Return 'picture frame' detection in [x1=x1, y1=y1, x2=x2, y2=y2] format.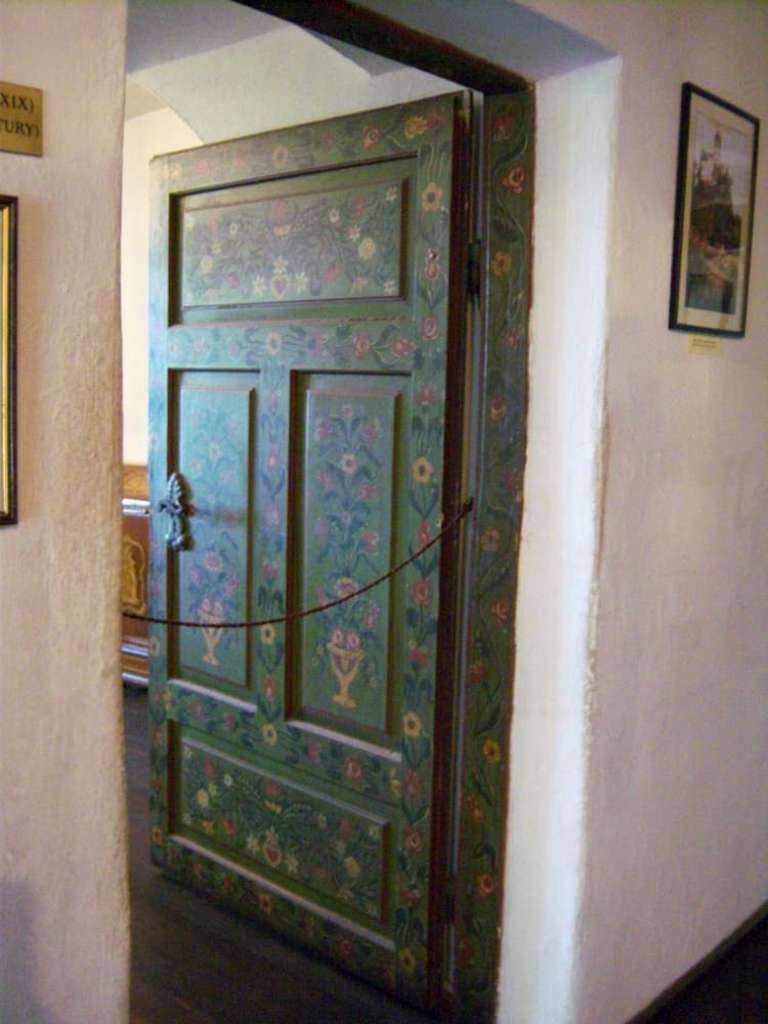
[x1=1, y1=195, x2=17, y2=524].
